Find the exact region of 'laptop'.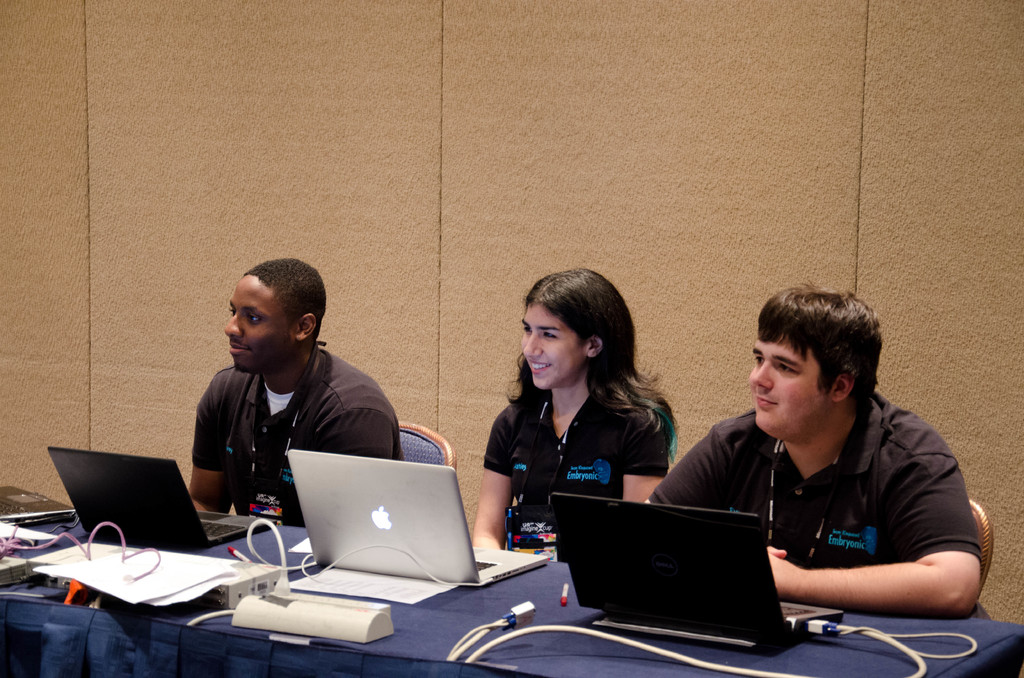
Exact region: {"left": 1, "top": 488, "right": 77, "bottom": 524}.
